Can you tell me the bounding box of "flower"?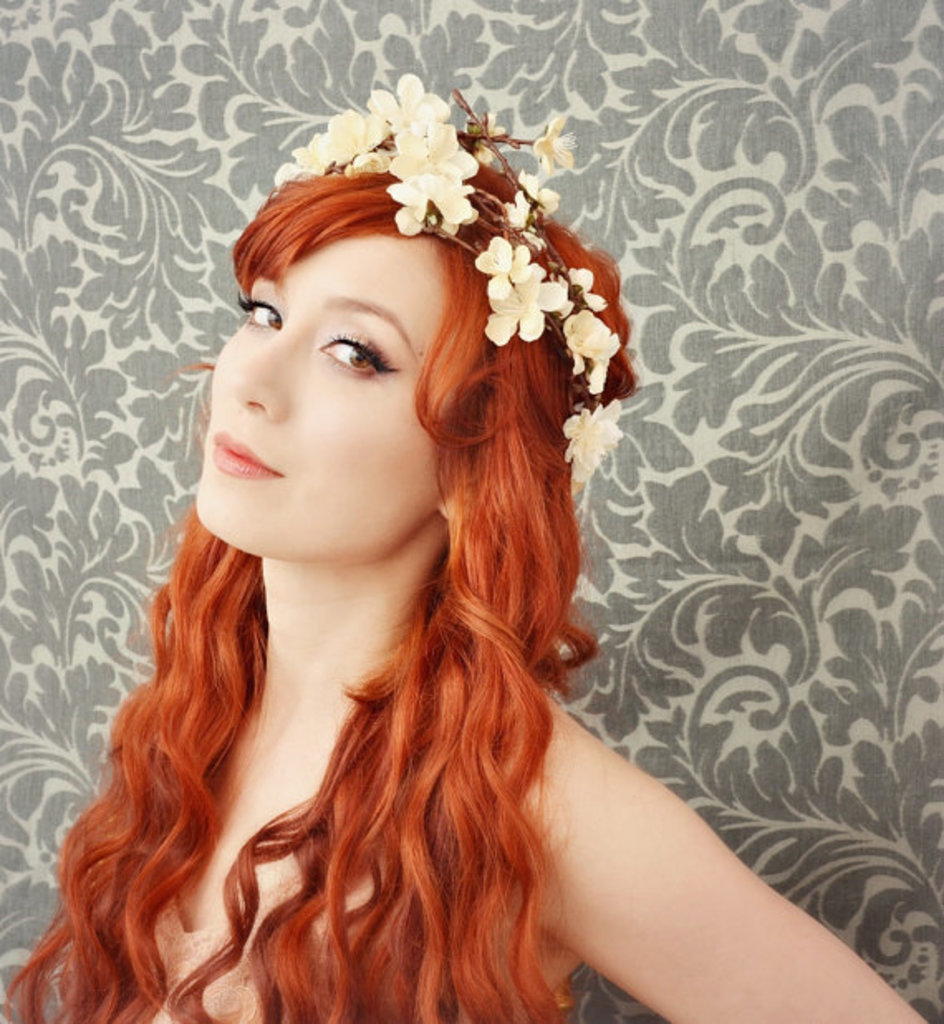
(560, 401, 629, 479).
